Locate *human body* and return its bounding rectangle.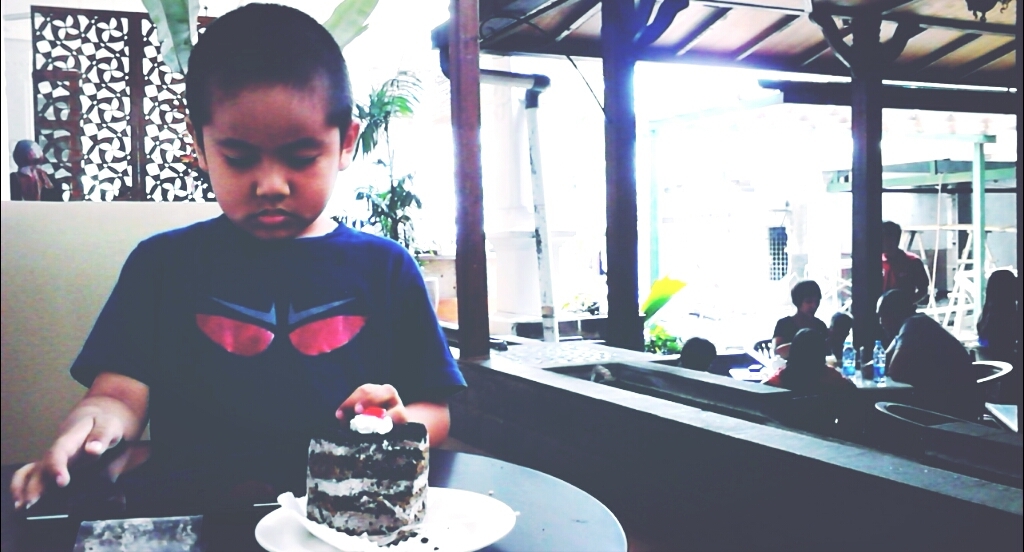
select_region(767, 338, 852, 397).
